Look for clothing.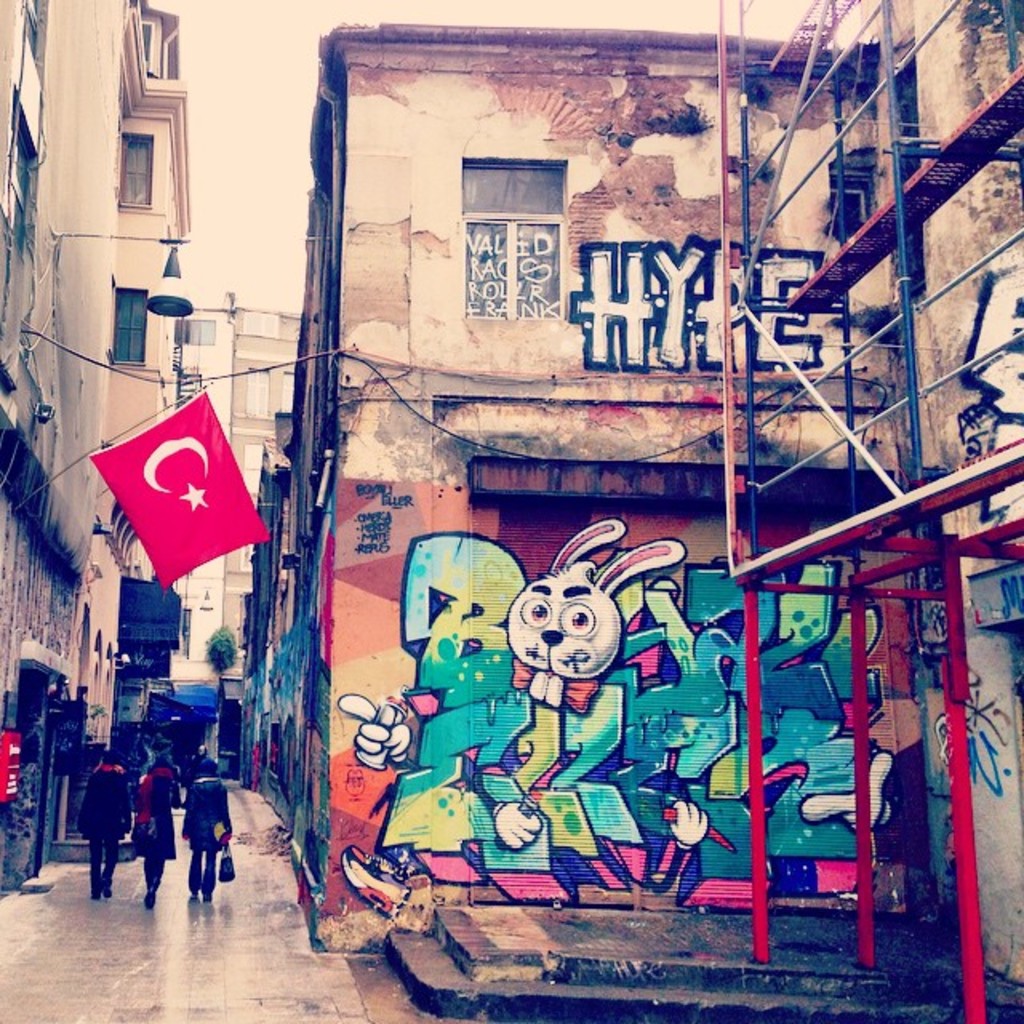
Found: 136:766:163:894.
